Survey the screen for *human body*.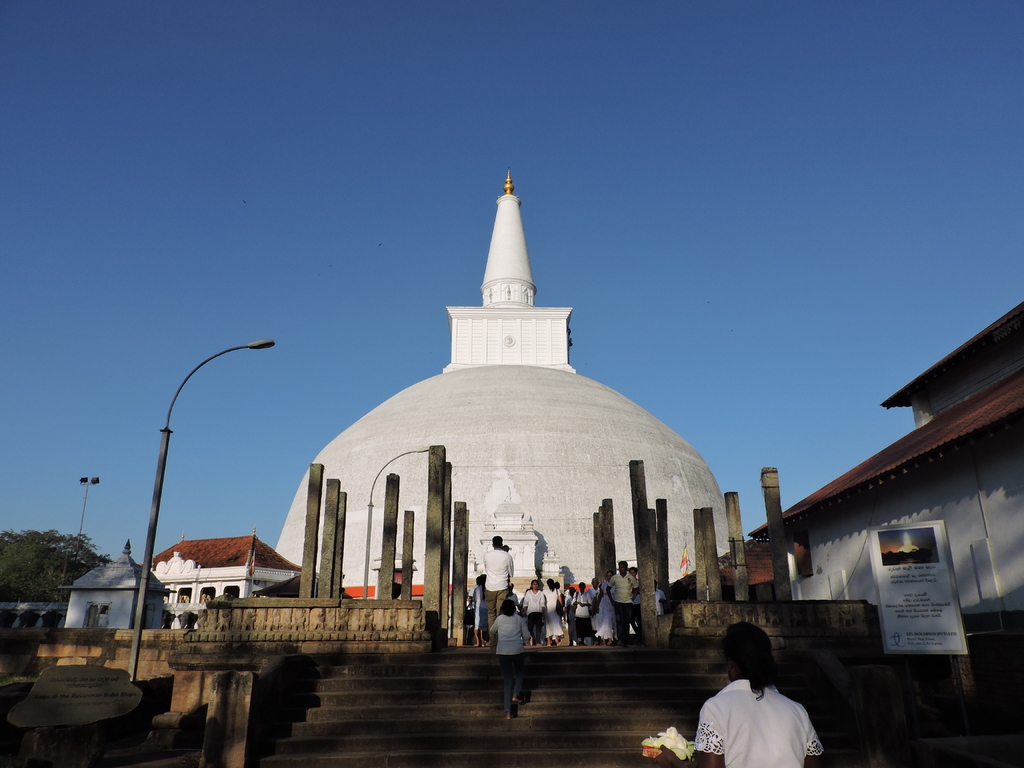
Survey found: rect(484, 547, 516, 631).
